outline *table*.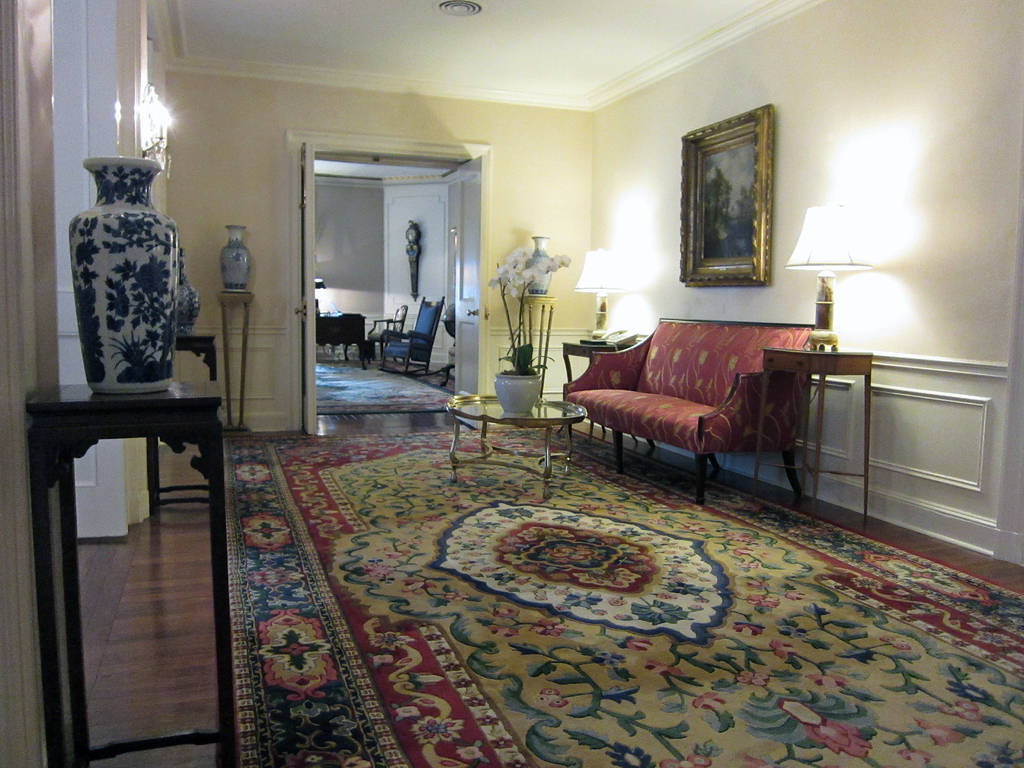
Outline: rect(317, 310, 371, 369).
